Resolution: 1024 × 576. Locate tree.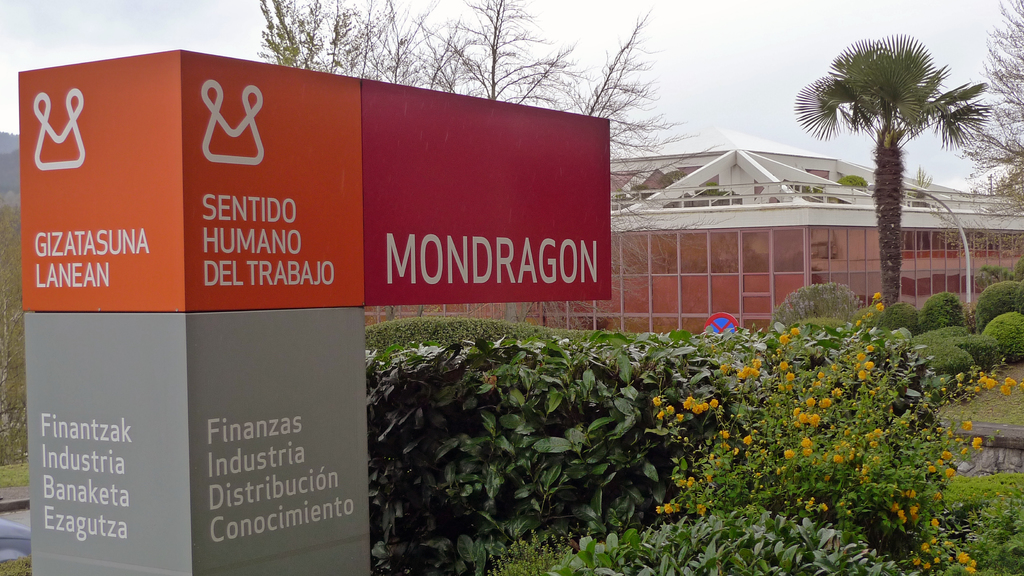
946, 0, 1023, 240.
